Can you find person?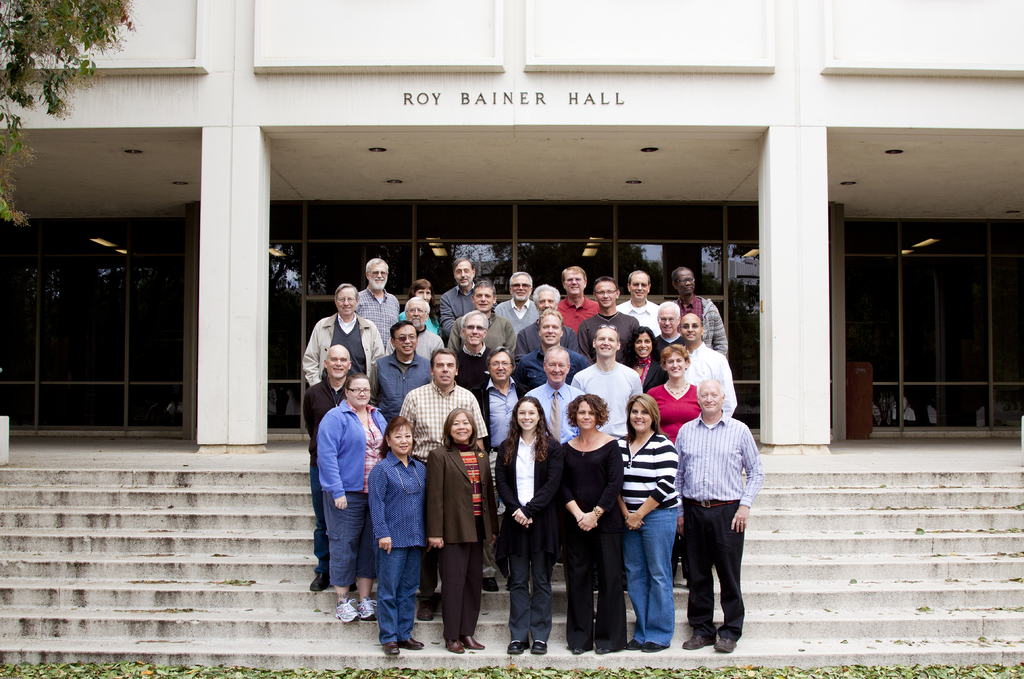
Yes, bounding box: bbox(429, 409, 493, 649).
